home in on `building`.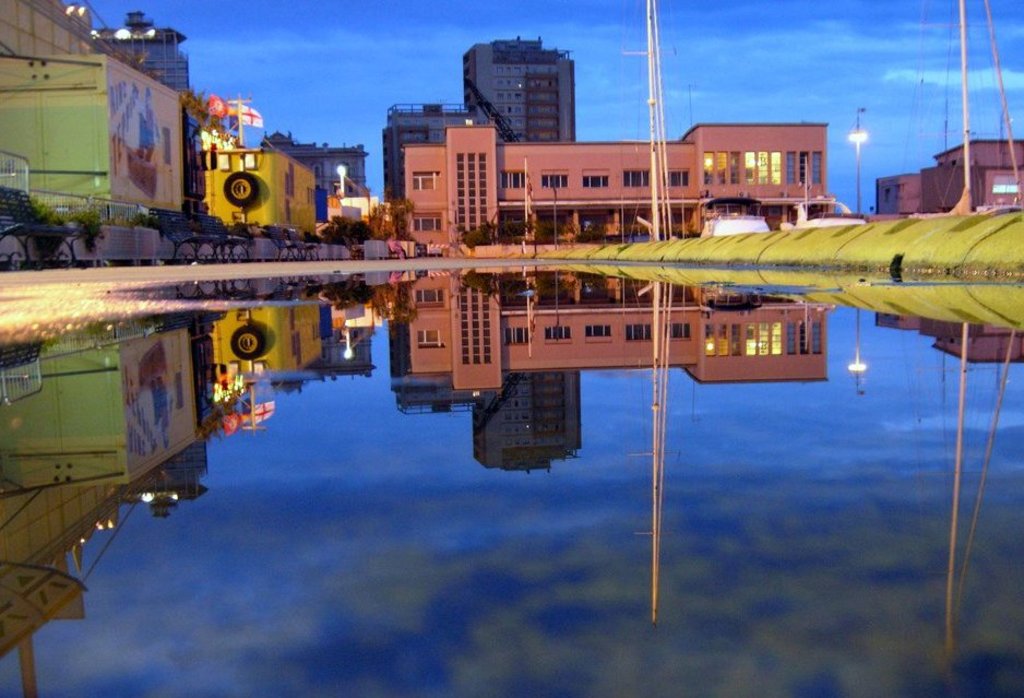
Homed in at <box>0,0,136,67</box>.
